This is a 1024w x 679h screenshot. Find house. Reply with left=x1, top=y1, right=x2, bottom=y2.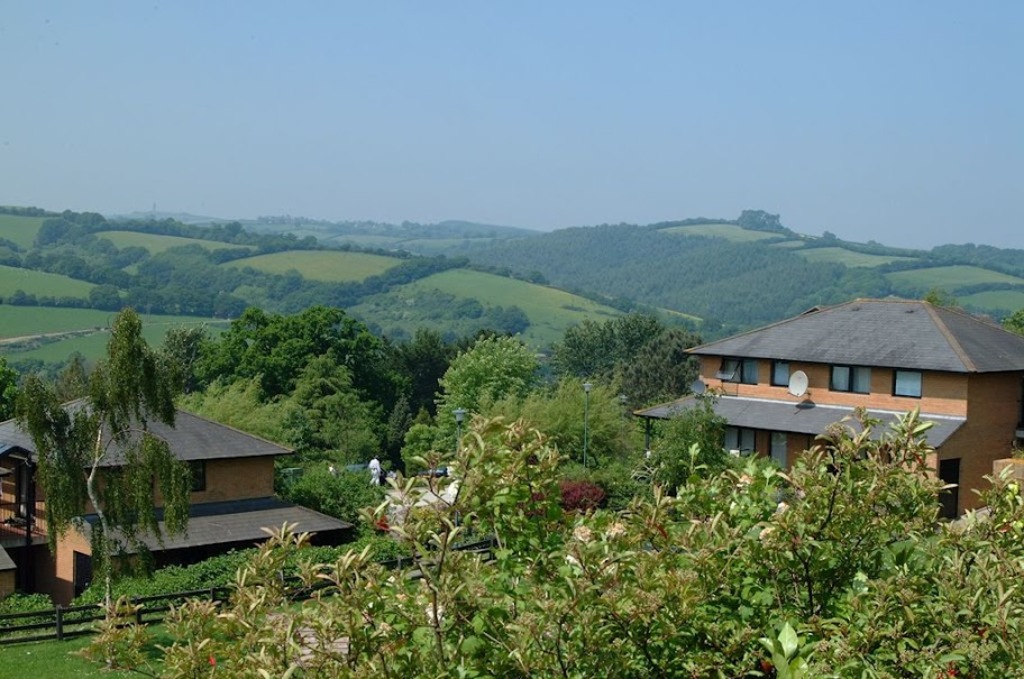
left=0, top=377, right=355, bottom=604.
